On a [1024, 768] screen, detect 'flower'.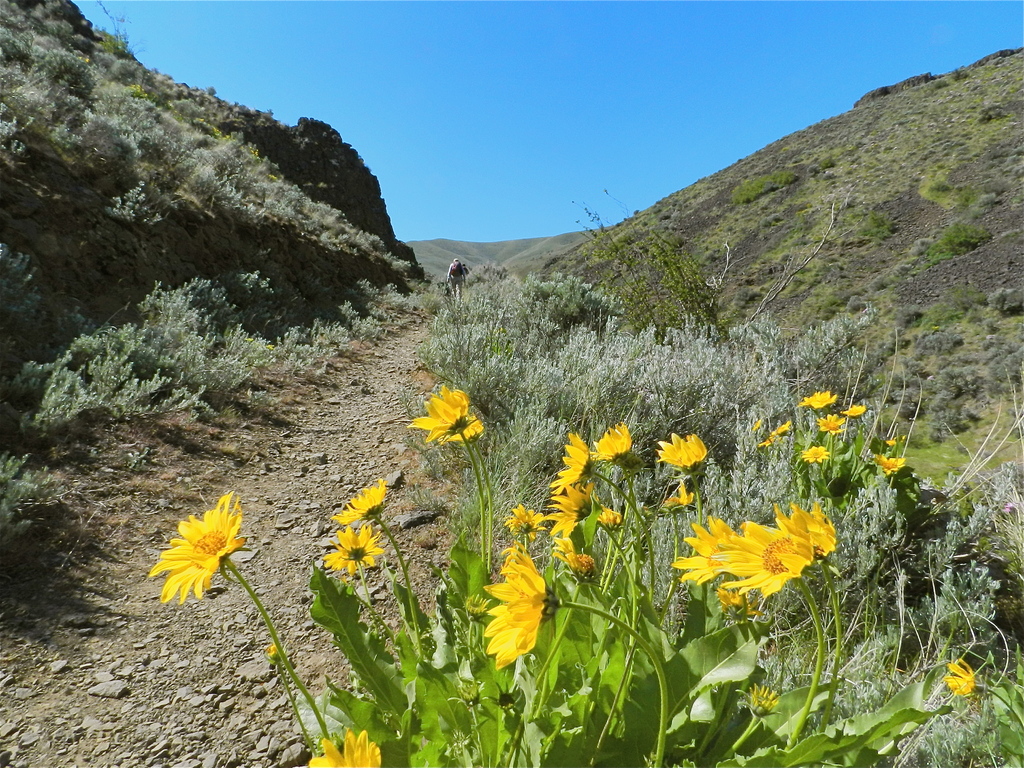
(x1=591, y1=420, x2=634, y2=466).
